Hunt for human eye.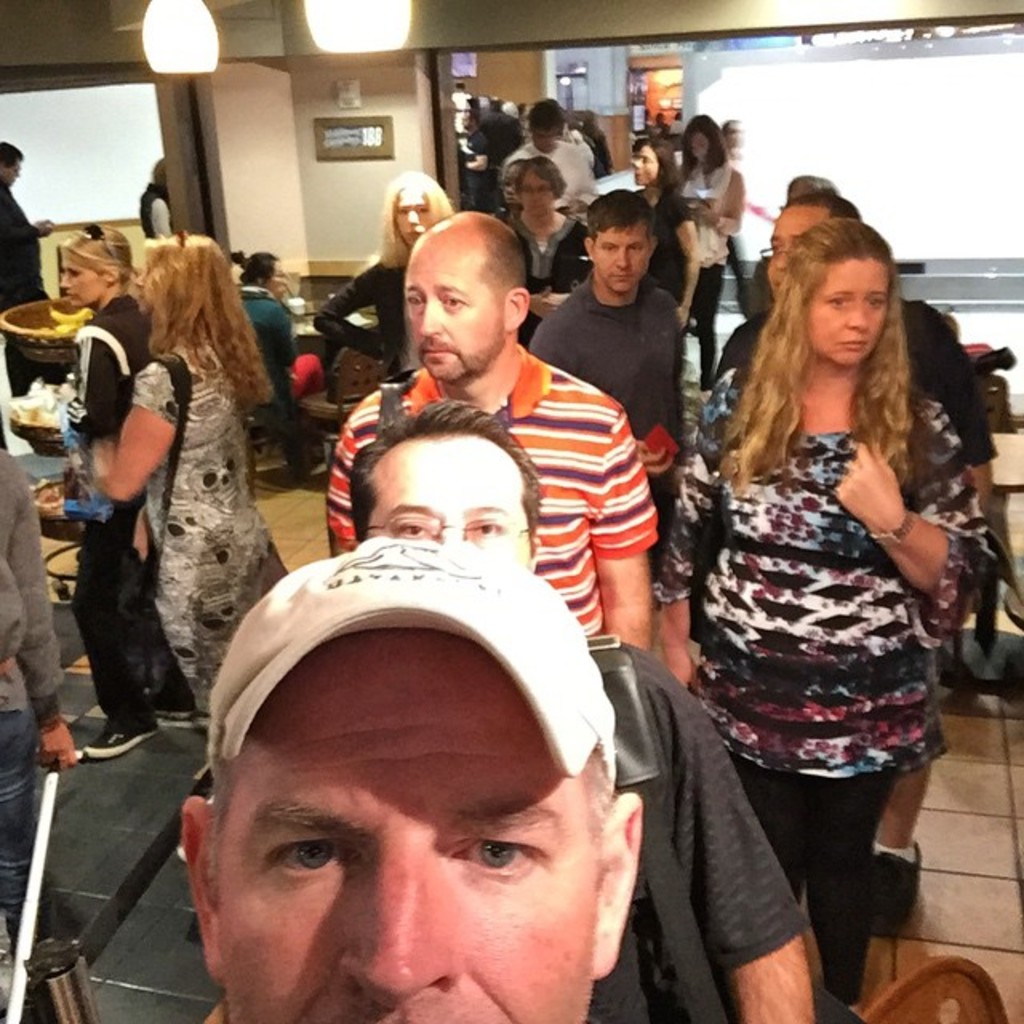
Hunted down at detection(822, 294, 850, 310).
